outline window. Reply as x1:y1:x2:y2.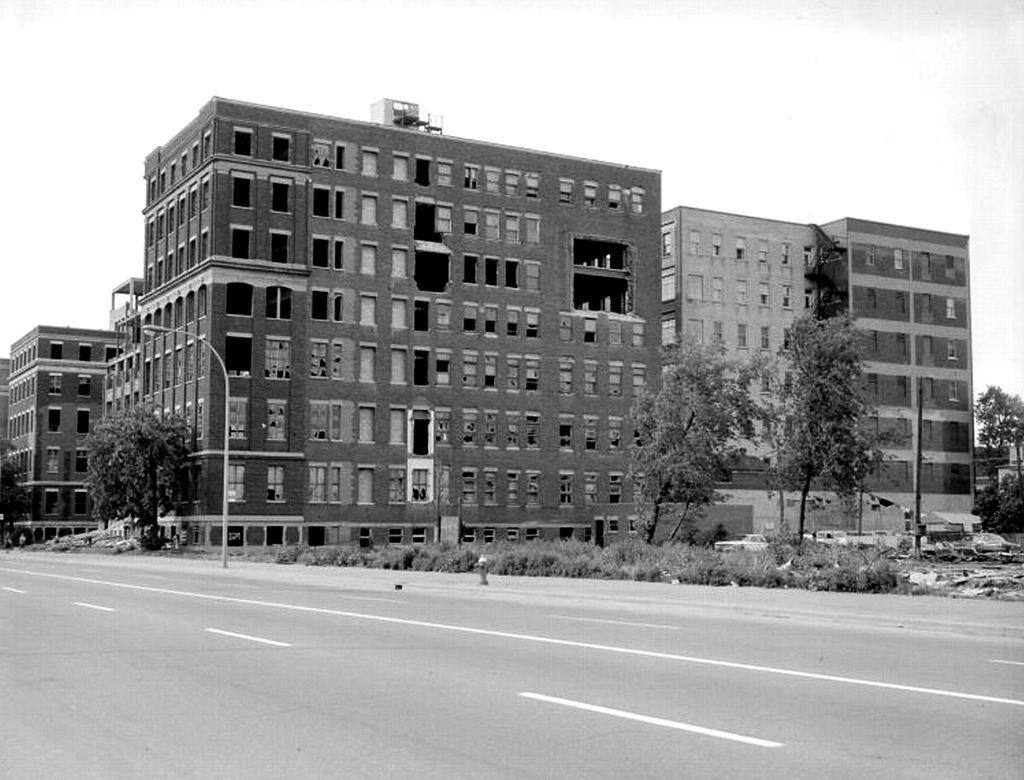
805:289:814:312.
